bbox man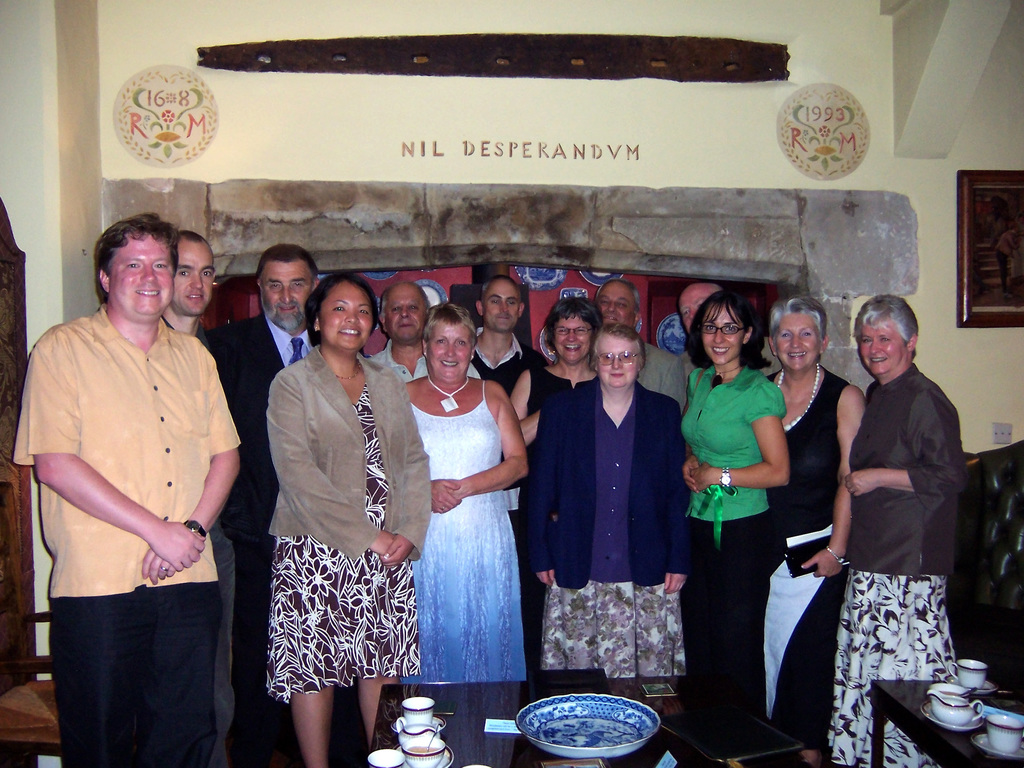
<box>9,209,250,767</box>
